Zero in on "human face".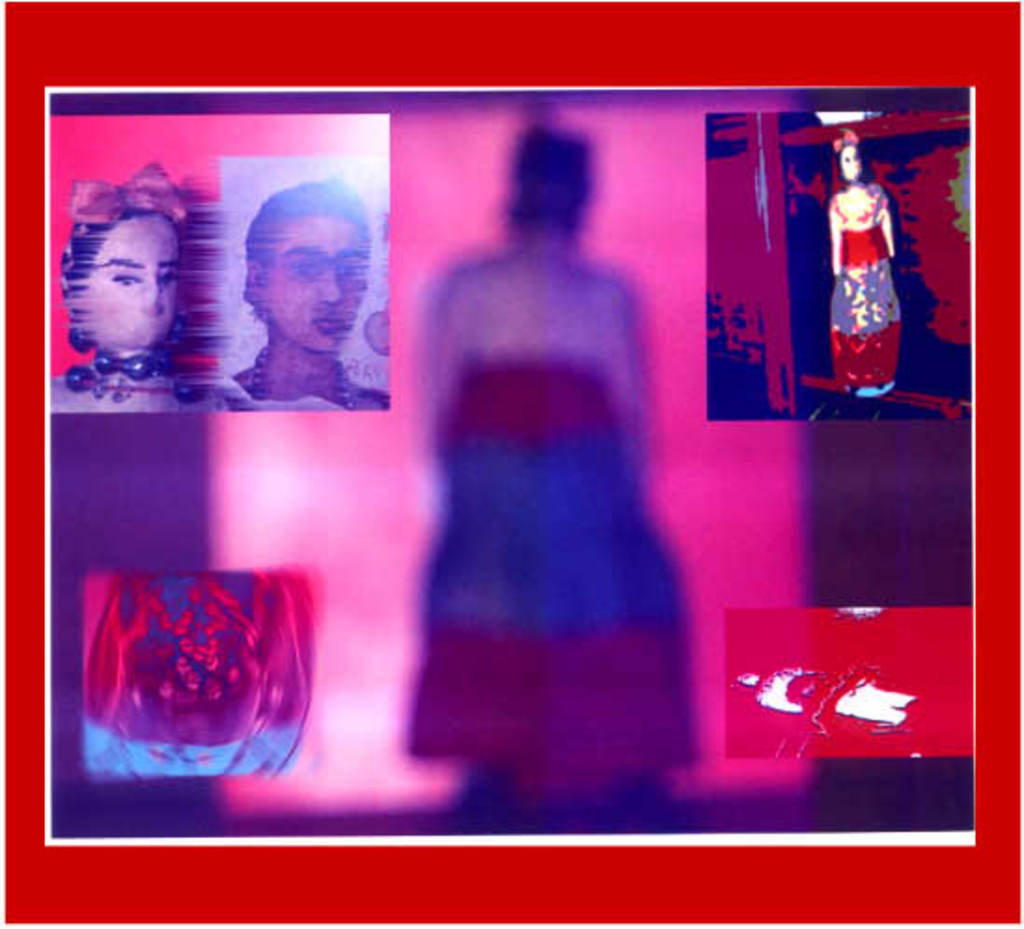
Zeroed in: bbox=(261, 213, 371, 356).
